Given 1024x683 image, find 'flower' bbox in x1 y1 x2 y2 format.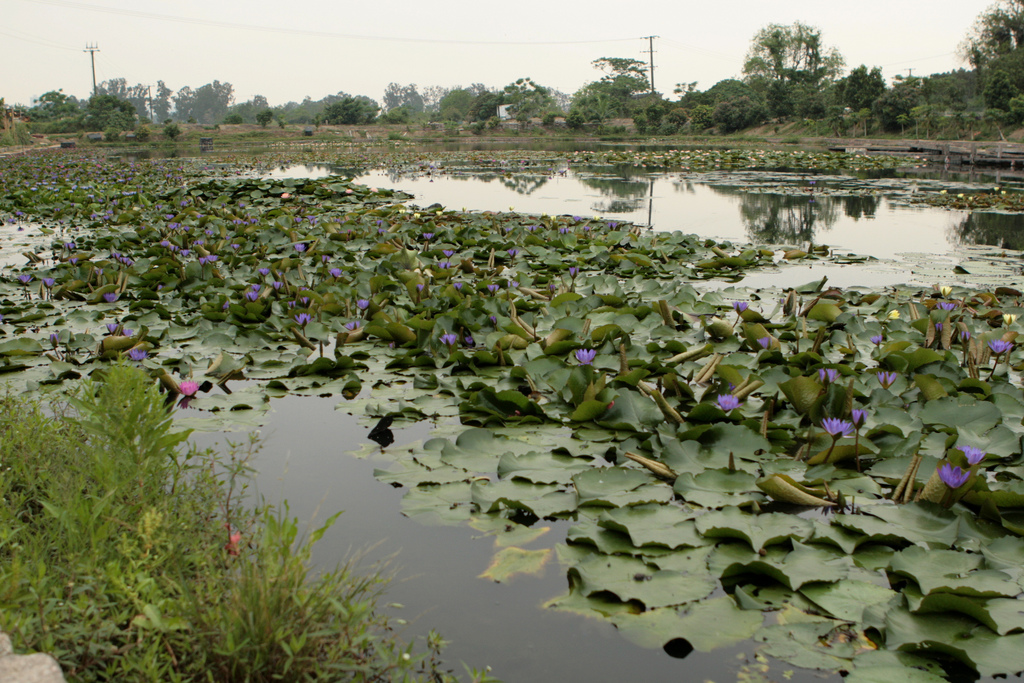
129 350 148 359.
